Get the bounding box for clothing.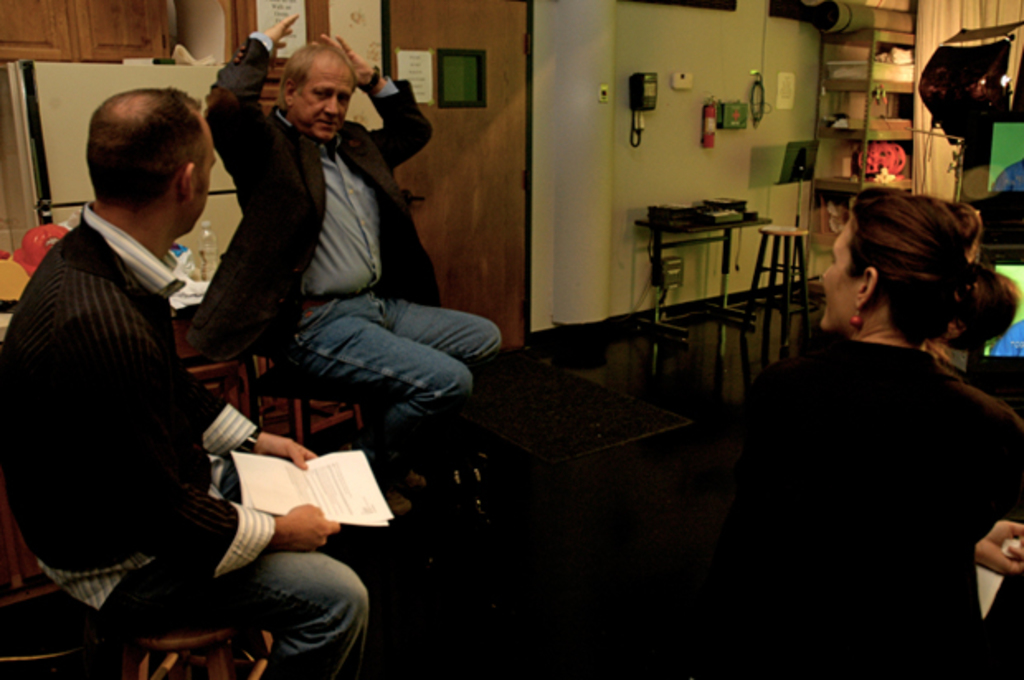
bbox=(720, 254, 1004, 659).
